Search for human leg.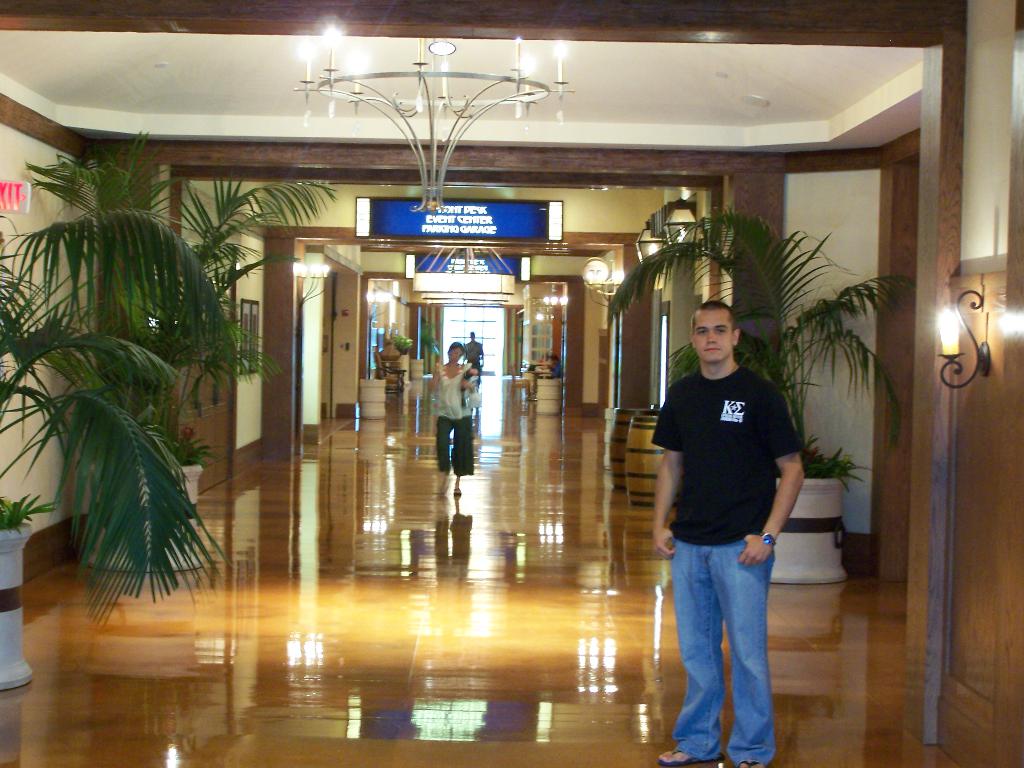
Found at 659/535/723/762.
